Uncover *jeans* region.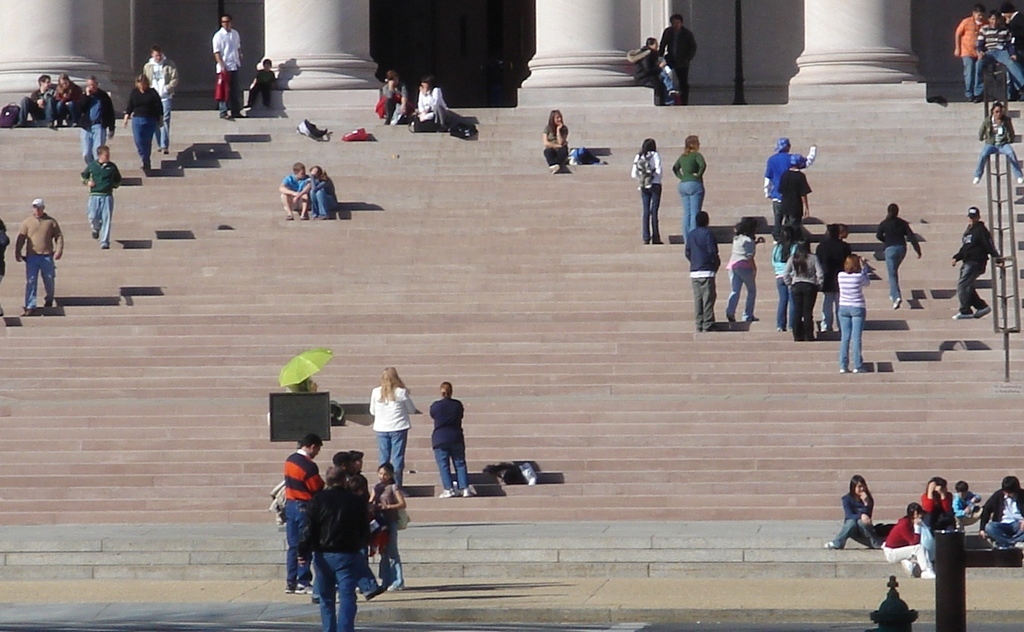
Uncovered: x1=433 y1=447 x2=470 y2=493.
